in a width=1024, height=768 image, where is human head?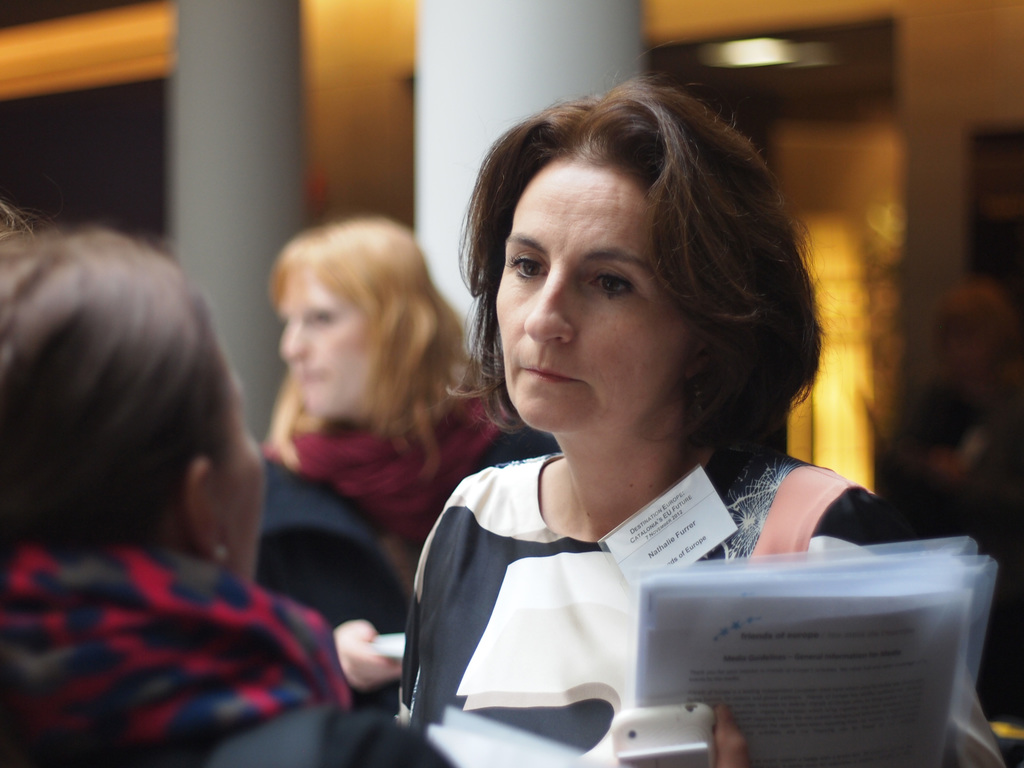
[480,80,788,475].
